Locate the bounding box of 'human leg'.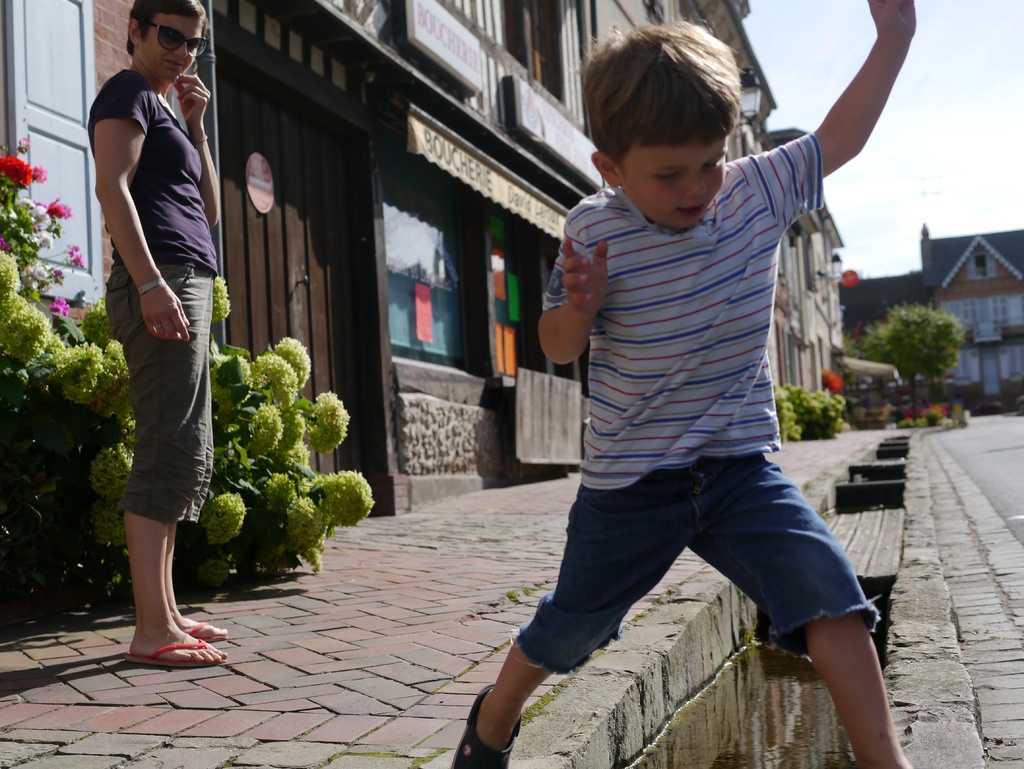
Bounding box: <region>166, 338, 230, 640</region>.
